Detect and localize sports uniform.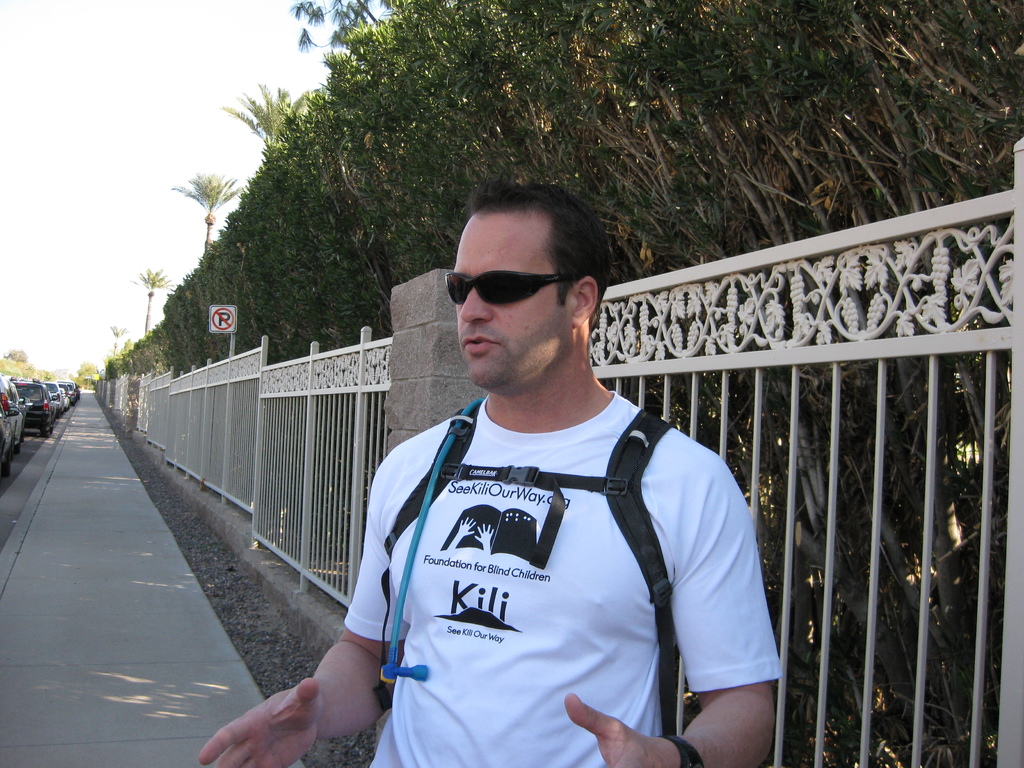
Localized at [350, 383, 772, 767].
